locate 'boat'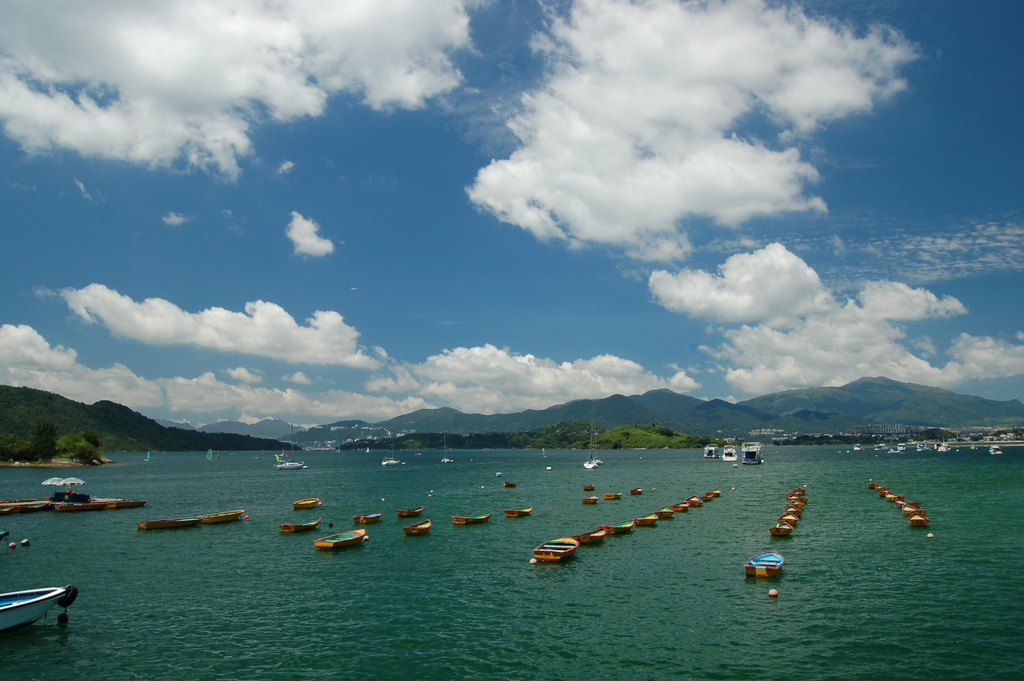
detection(203, 508, 244, 527)
